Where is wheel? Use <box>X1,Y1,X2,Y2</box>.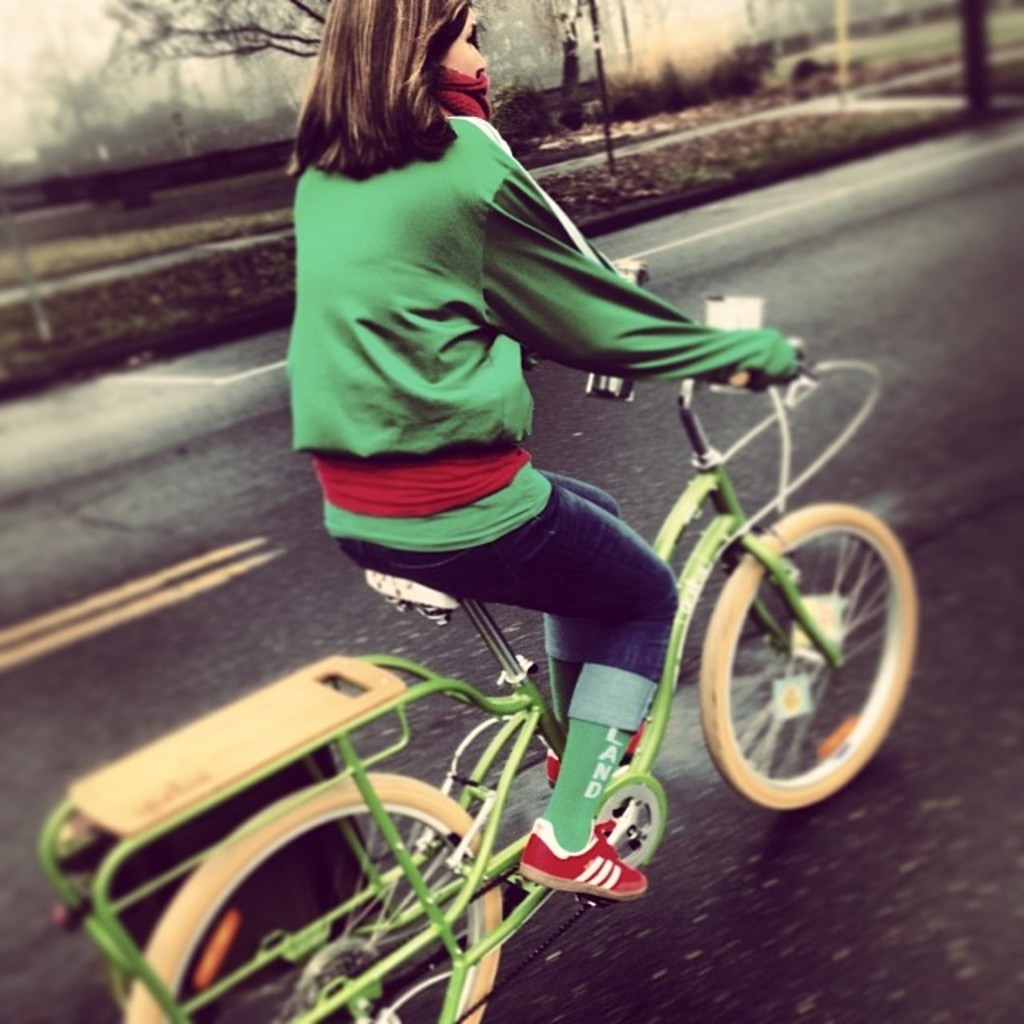
<box>126,771,504,1022</box>.
